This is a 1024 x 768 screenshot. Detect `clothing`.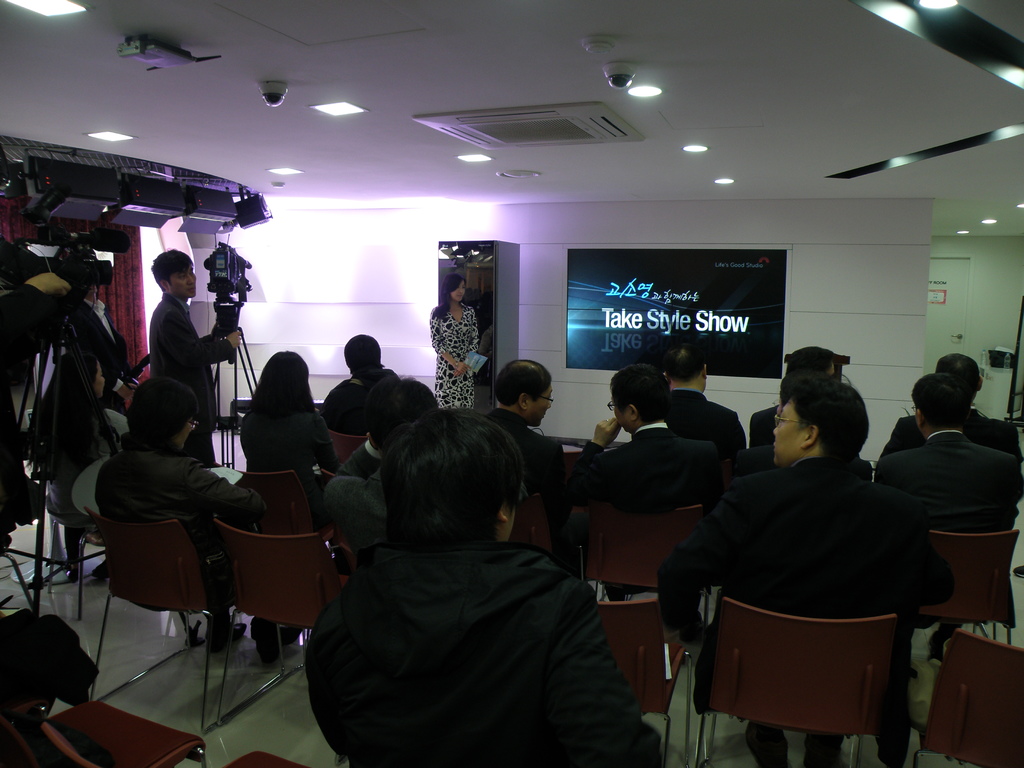
144,288,236,474.
